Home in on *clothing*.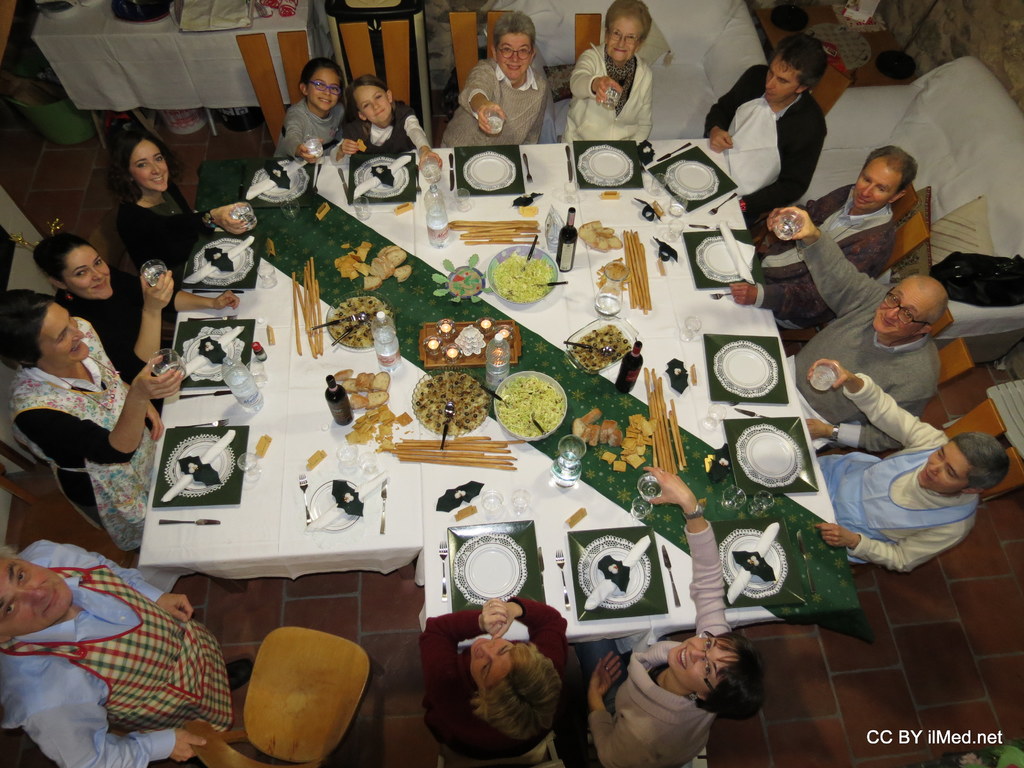
Homed in at select_region(340, 100, 428, 171).
